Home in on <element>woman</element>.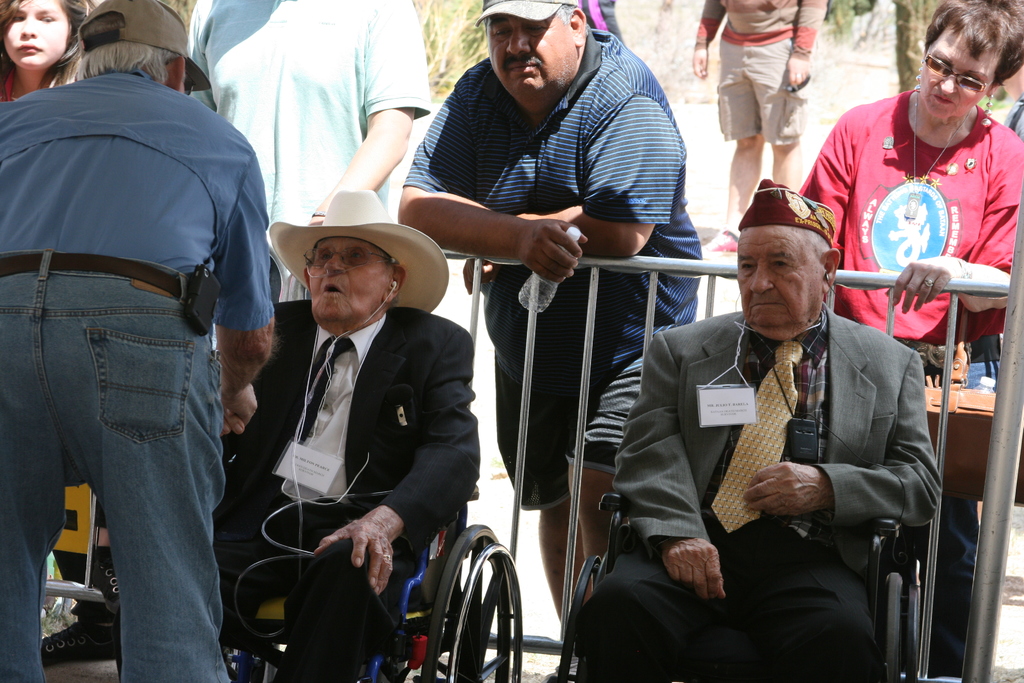
Homed in at Rect(0, 0, 92, 133).
